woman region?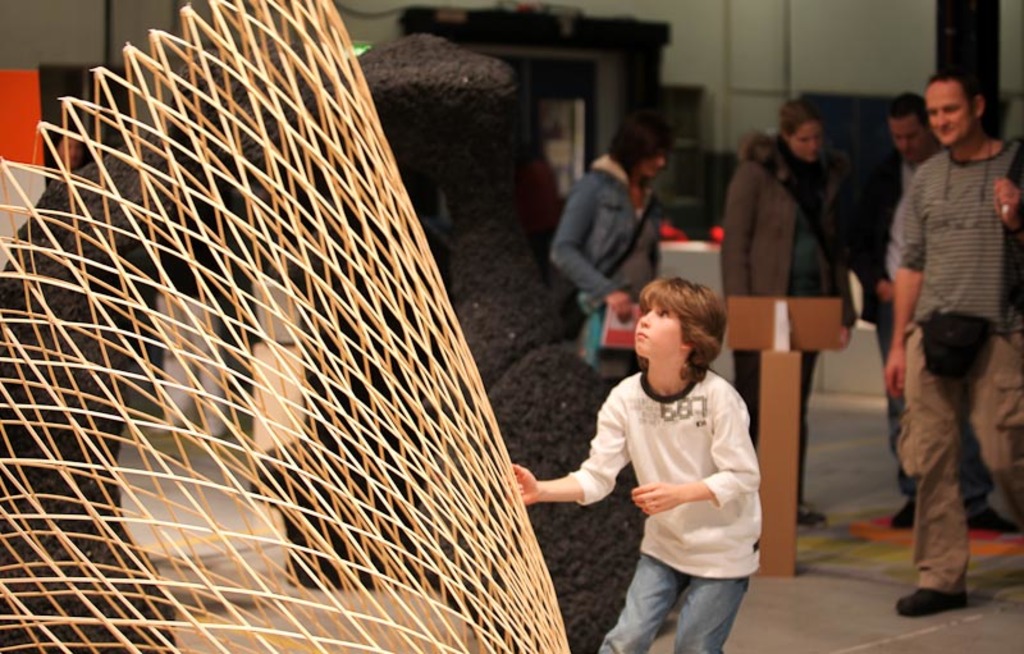
(719,90,877,457)
